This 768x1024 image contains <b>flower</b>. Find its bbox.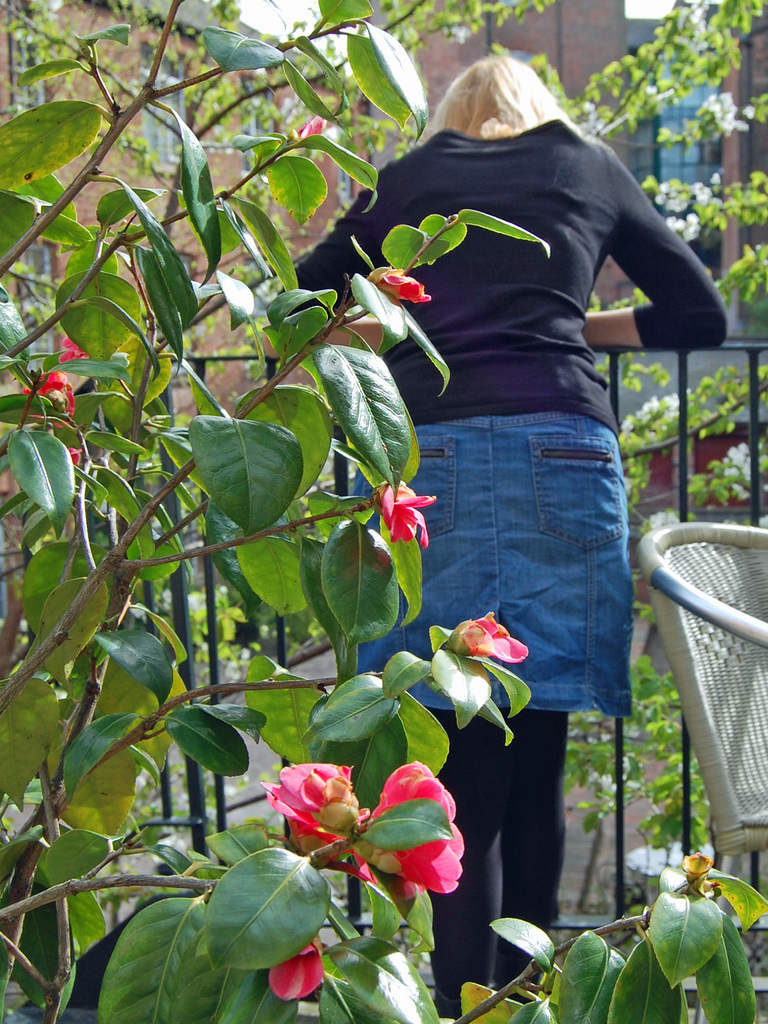
detection(446, 611, 527, 672).
